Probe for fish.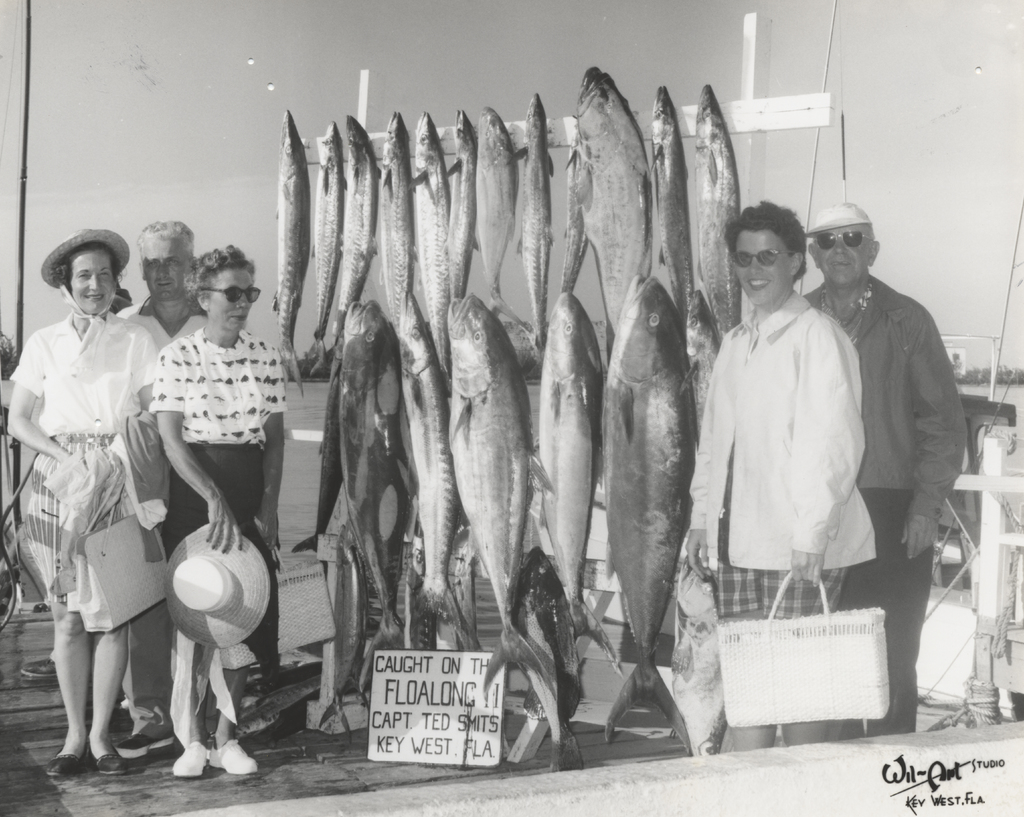
Probe result: x1=532, y1=296, x2=627, y2=675.
